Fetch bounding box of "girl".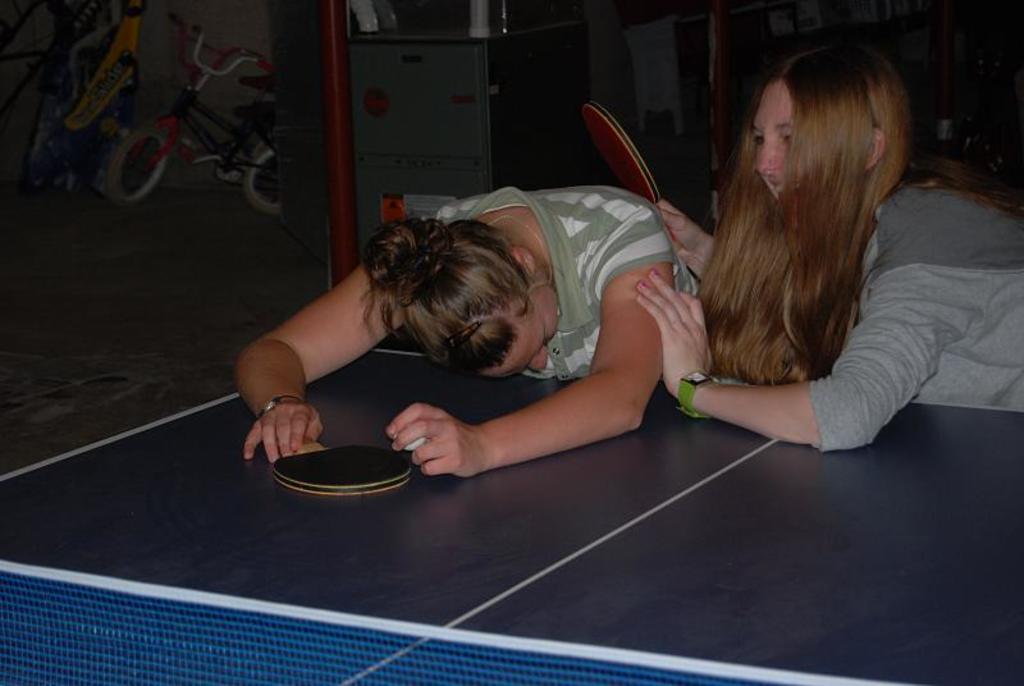
Bbox: detection(635, 46, 1023, 449).
